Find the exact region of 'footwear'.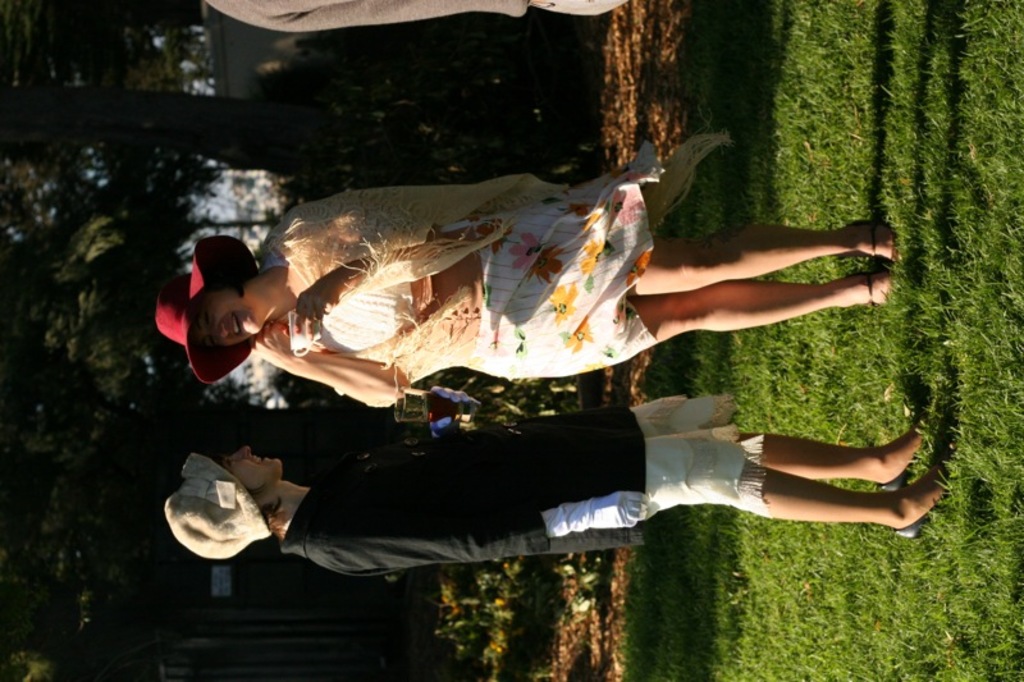
Exact region: bbox=[890, 431, 974, 548].
